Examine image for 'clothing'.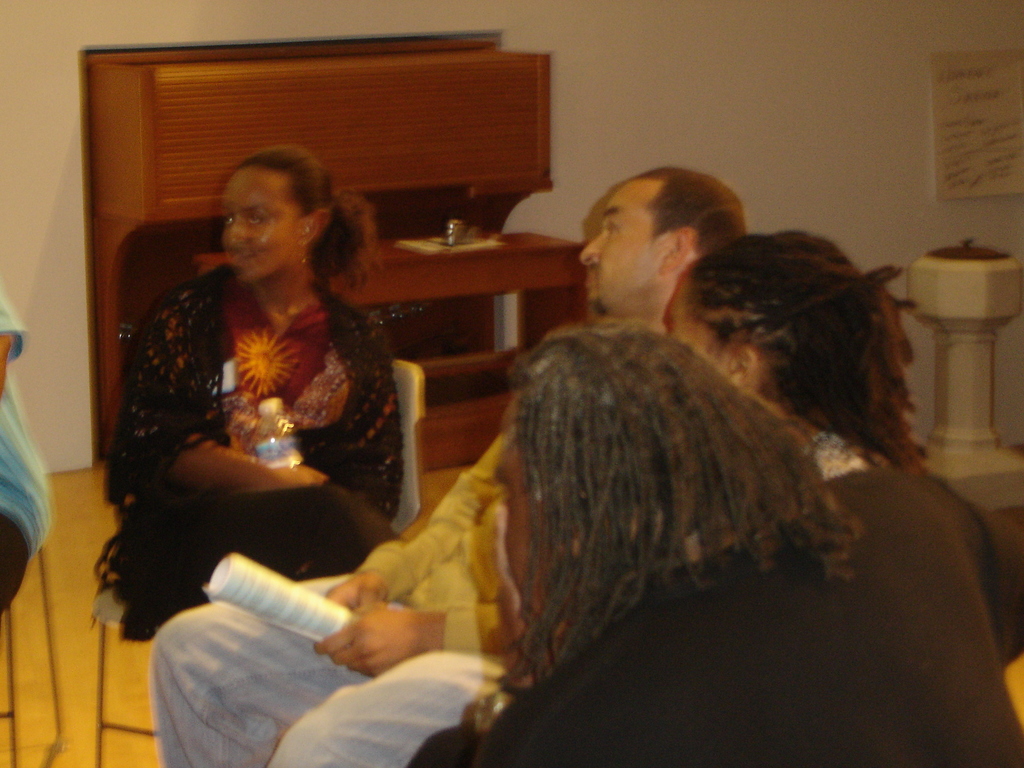
Examination result: 96,207,414,620.
